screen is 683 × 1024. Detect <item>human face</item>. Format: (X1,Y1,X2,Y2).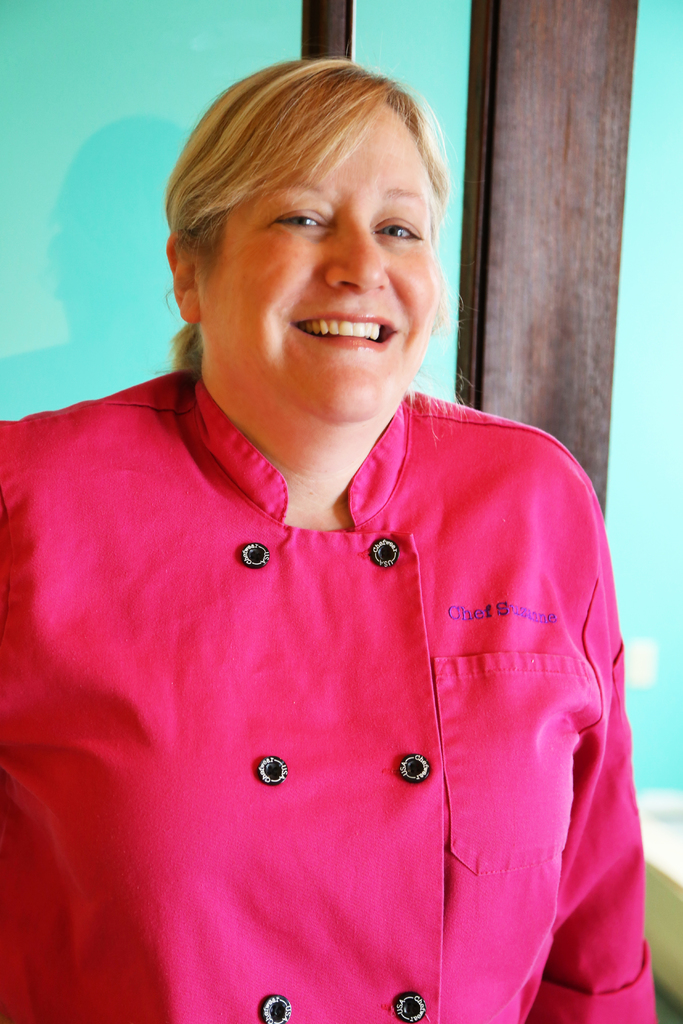
(202,102,439,413).
